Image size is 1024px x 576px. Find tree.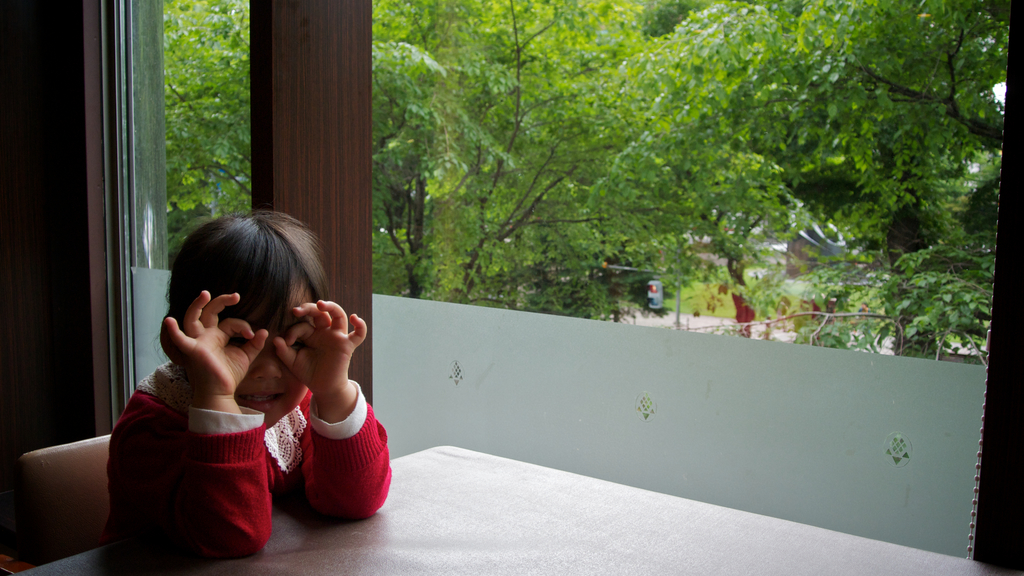
(161, 0, 732, 305).
